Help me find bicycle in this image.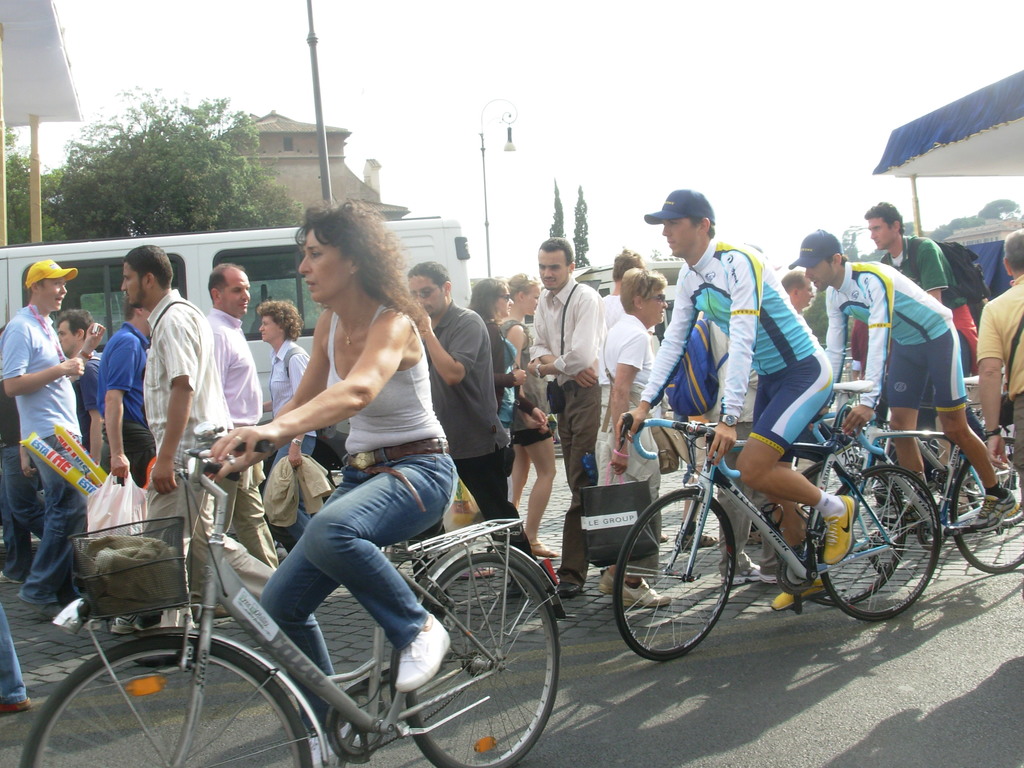
Found it: bbox=[15, 421, 568, 767].
